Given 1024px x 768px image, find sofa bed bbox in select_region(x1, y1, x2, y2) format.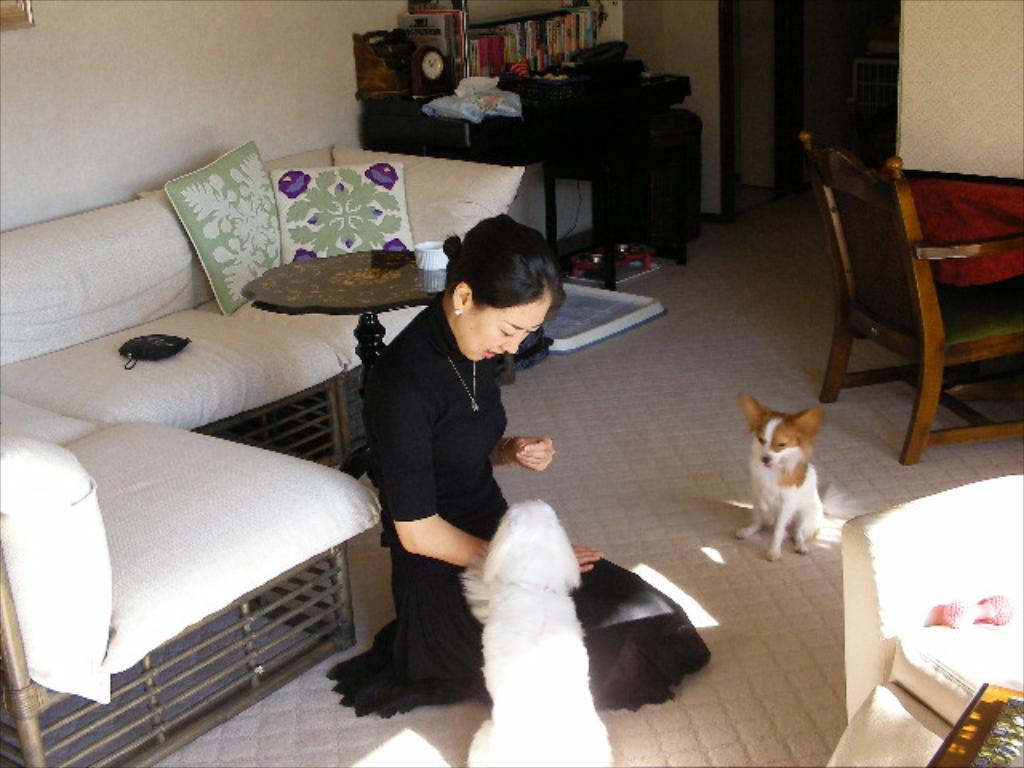
select_region(0, 134, 530, 766).
